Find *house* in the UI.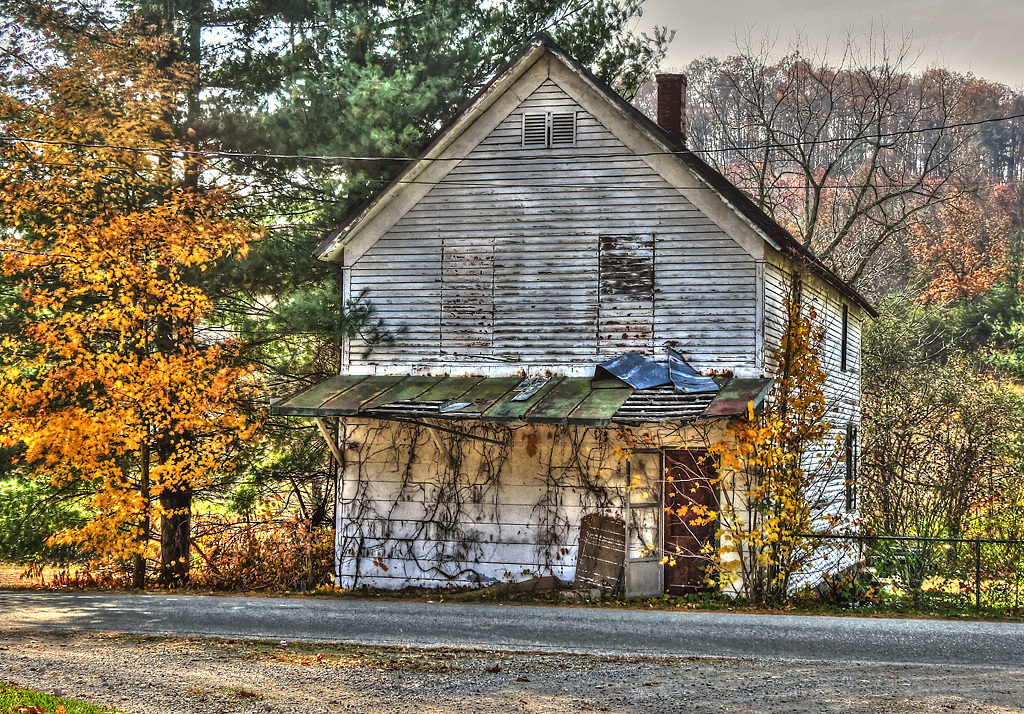
UI element at bbox=(279, 25, 884, 629).
